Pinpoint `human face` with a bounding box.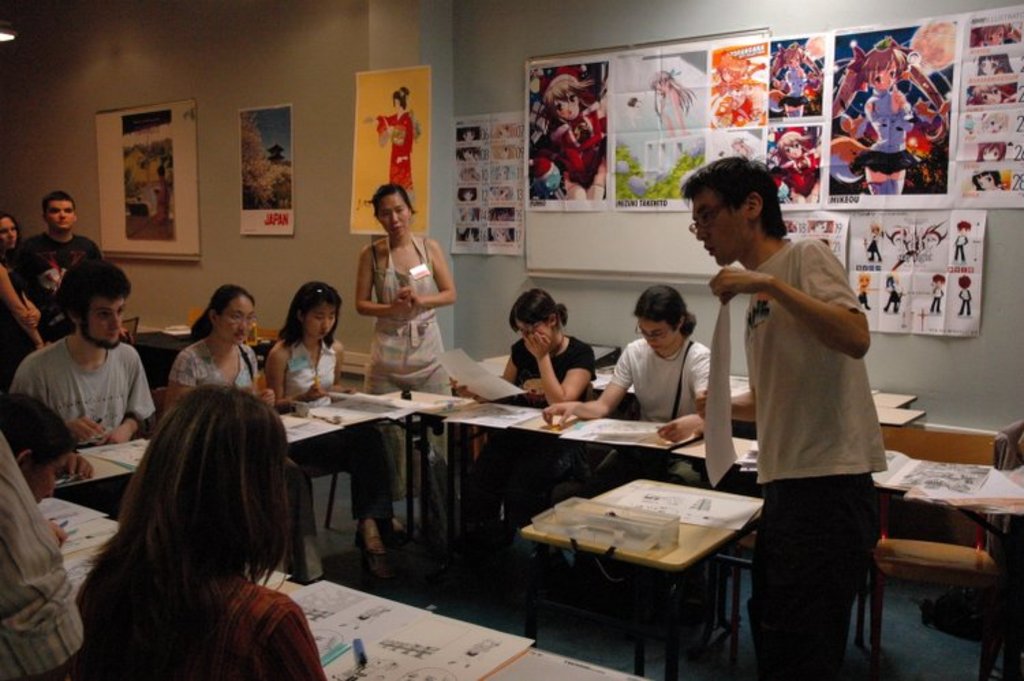
(left=494, top=228, right=508, bottom=247).
